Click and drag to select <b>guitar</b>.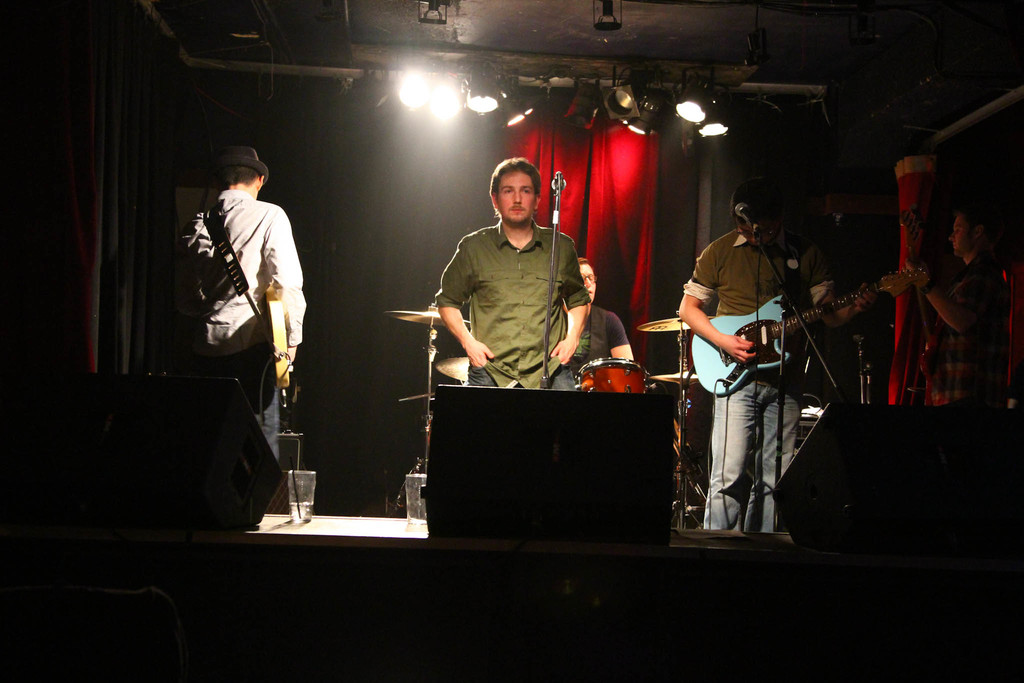
Selection: {"x1": 261, "y1": 293, "x2": 301, "y2": 391}.
